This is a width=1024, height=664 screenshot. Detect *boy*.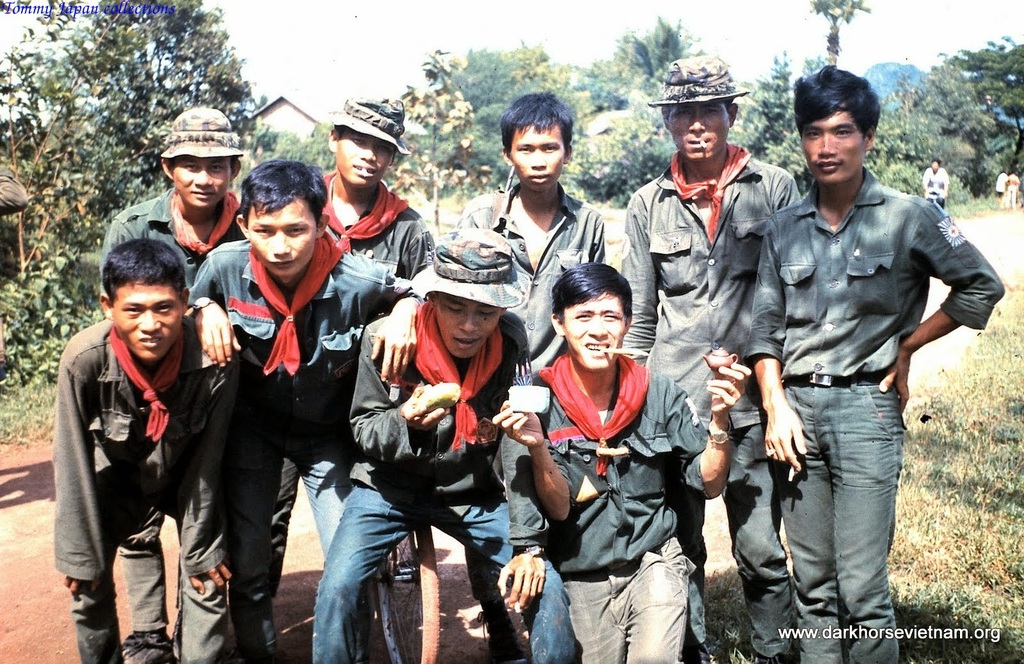
l=52, t=90, r=607, b=663.
